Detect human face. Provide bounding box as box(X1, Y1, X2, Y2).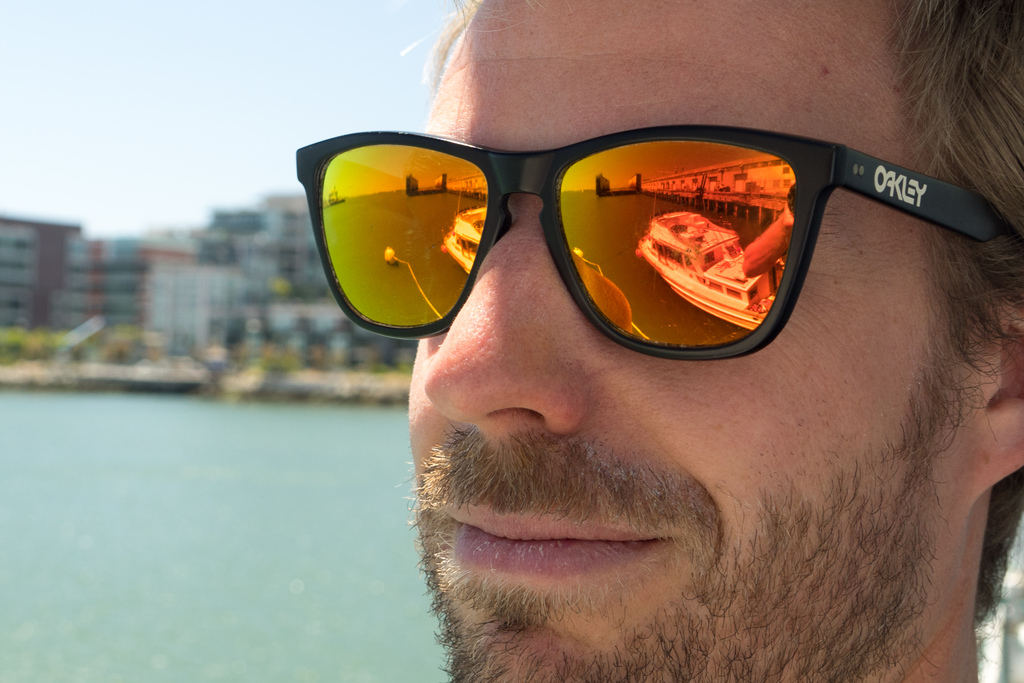
box(403, 0, 1004, 682).
